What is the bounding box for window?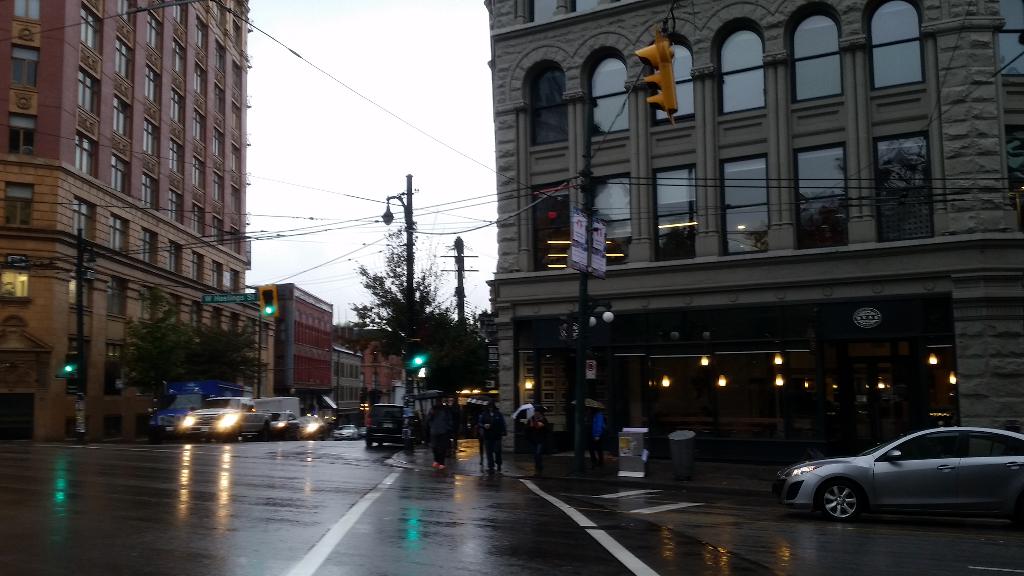
x1=880, y1=131, x2=939, y2=244.
